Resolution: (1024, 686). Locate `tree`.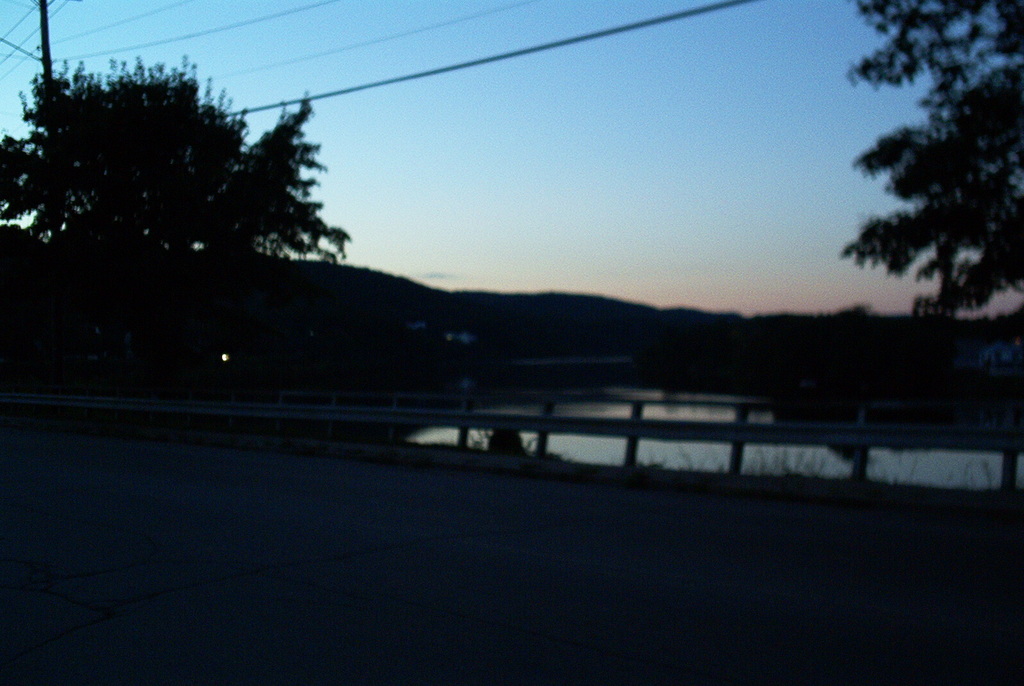
select_region(0, 37, 350, 339).
